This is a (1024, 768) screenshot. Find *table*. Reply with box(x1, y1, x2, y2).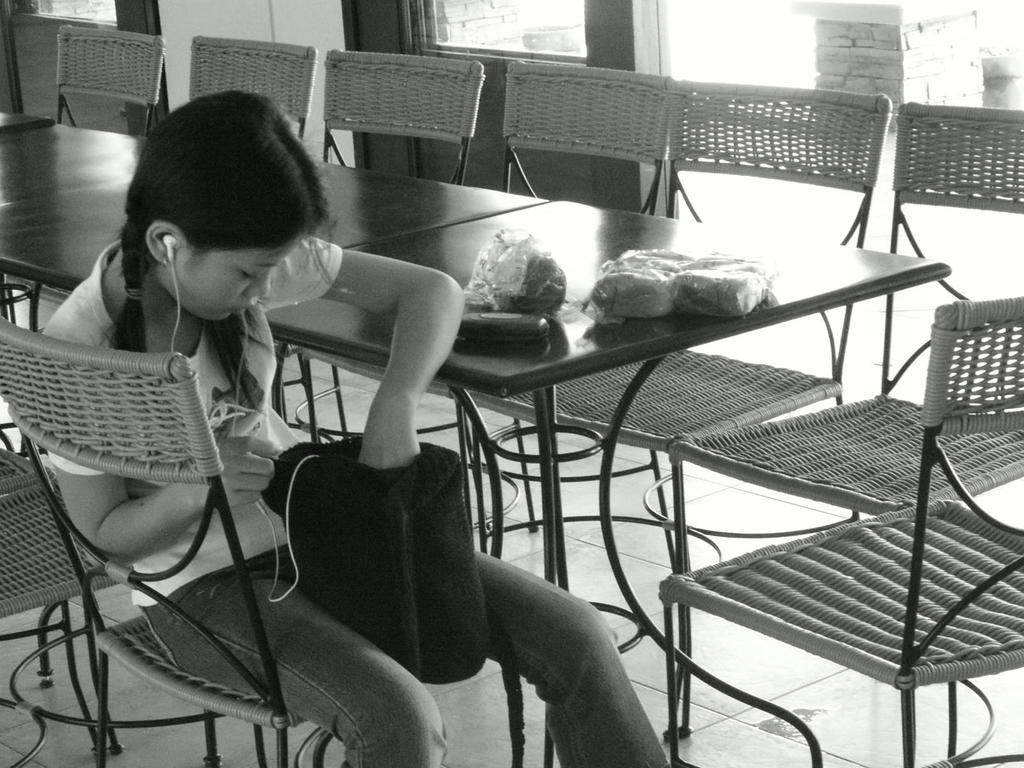
box(262, 193, 968, 767).
